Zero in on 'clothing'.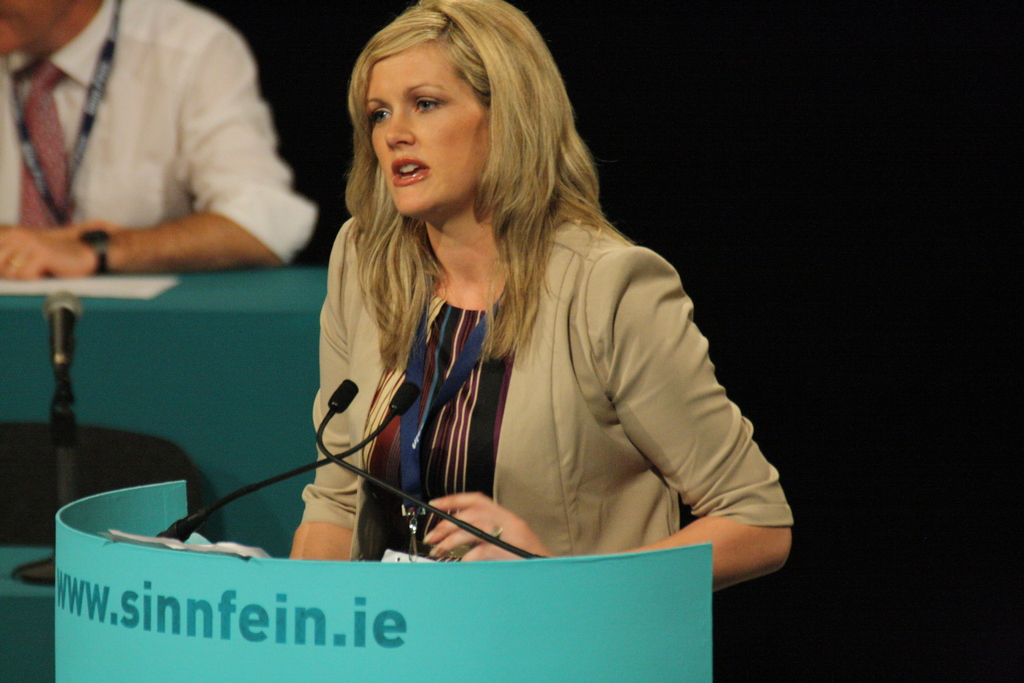
Zeroed in: bbox=[285, 152, 766, 575].
